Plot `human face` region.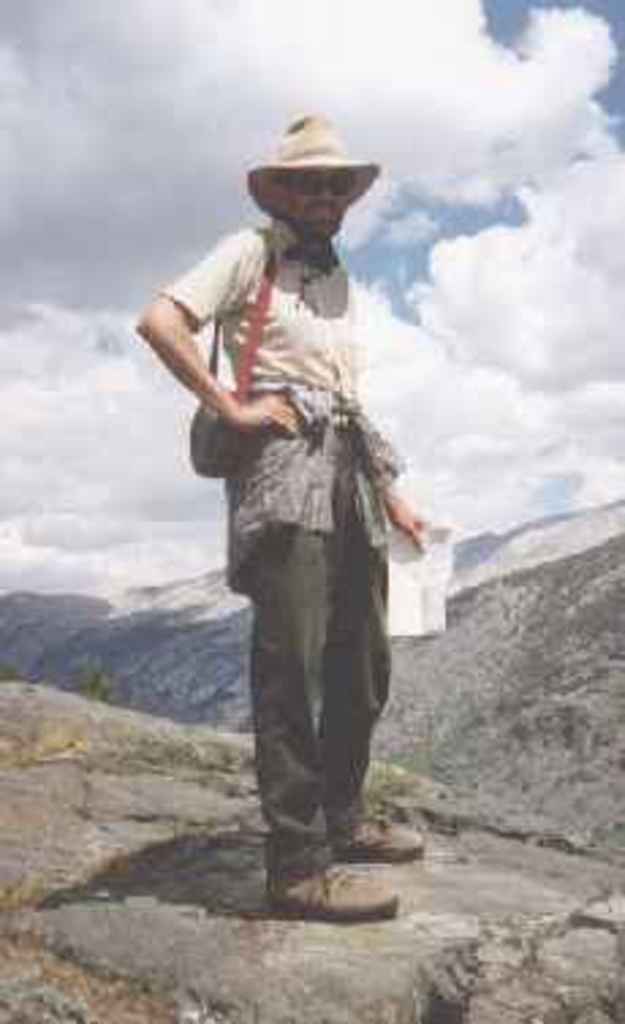
Plotted at bbox=(280, 163, 351, 239).
